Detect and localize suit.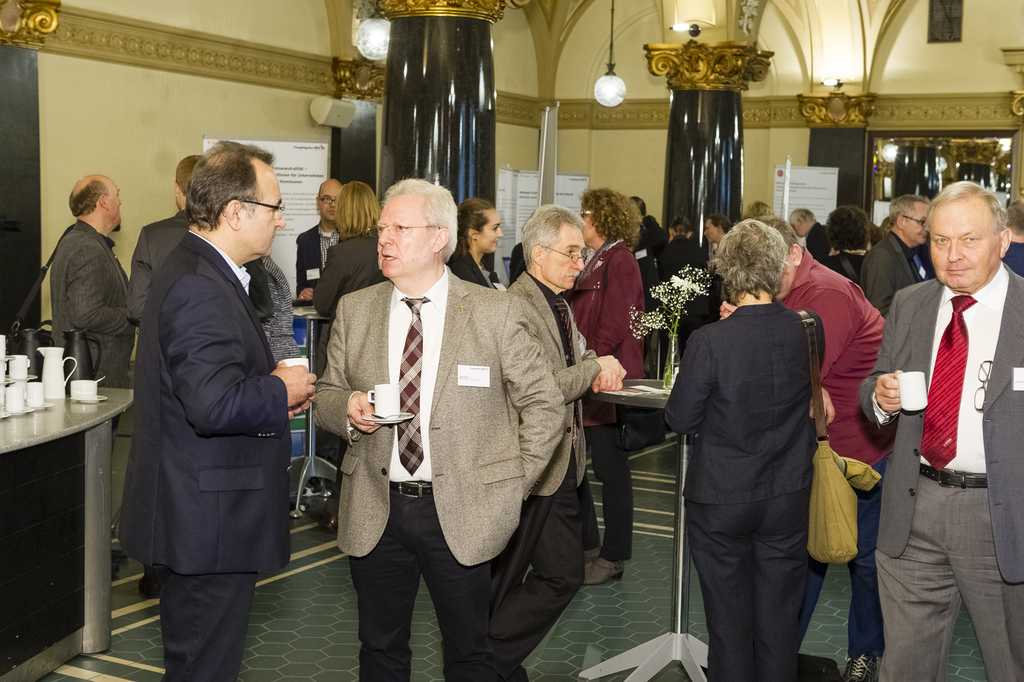
Localized at select_region(294, 220, 342, 302).
